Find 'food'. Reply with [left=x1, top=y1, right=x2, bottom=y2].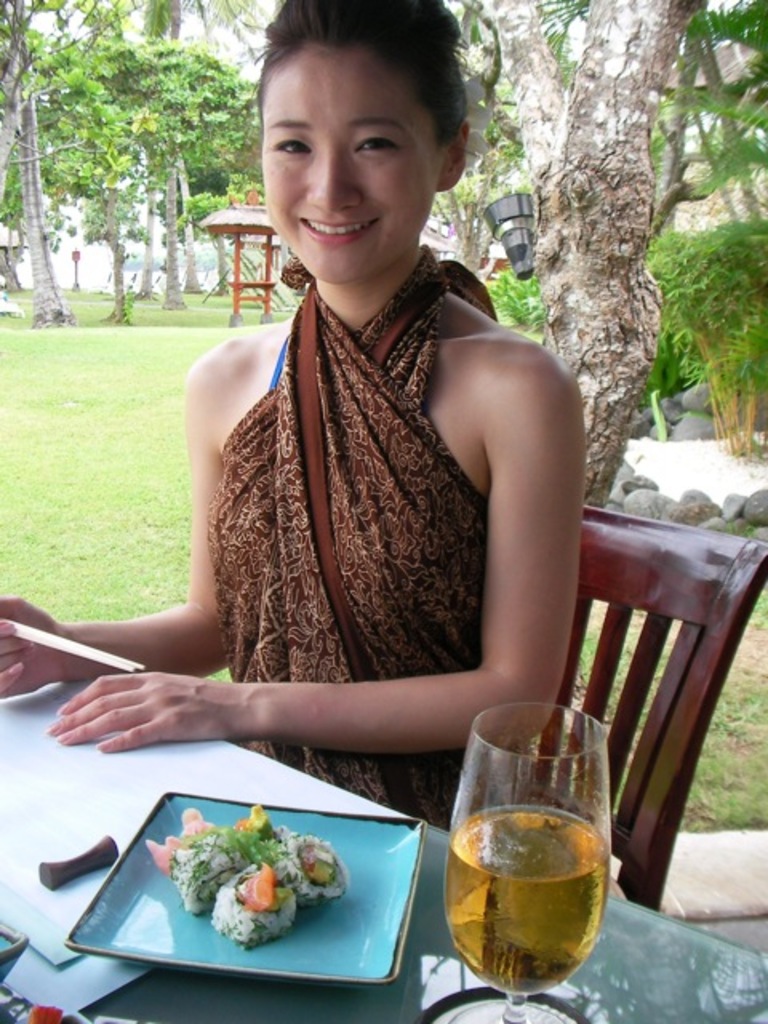
[left=146, top=806, right=355, bottom=944].
